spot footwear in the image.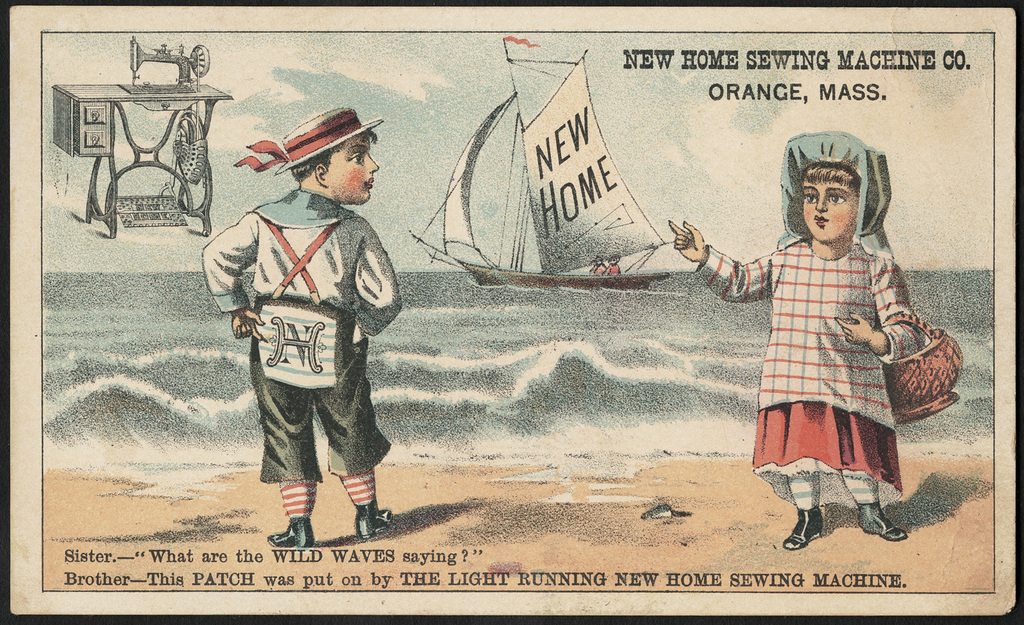
footwear found at rect(855, 502, 908, 541).
